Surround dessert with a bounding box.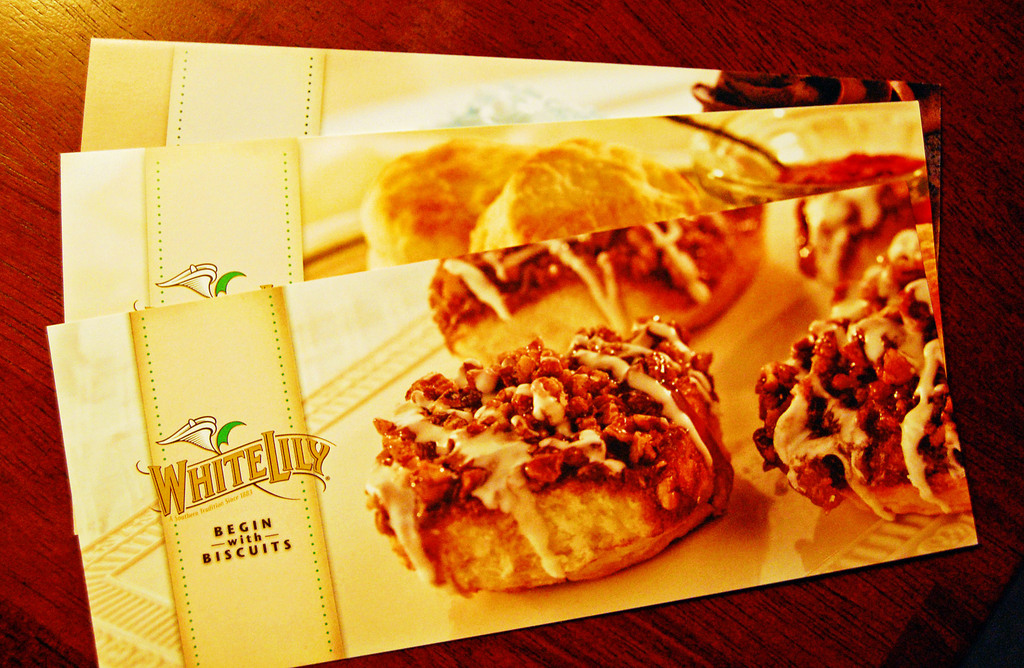
(left=431, top=209, right=767, bottom=359).
